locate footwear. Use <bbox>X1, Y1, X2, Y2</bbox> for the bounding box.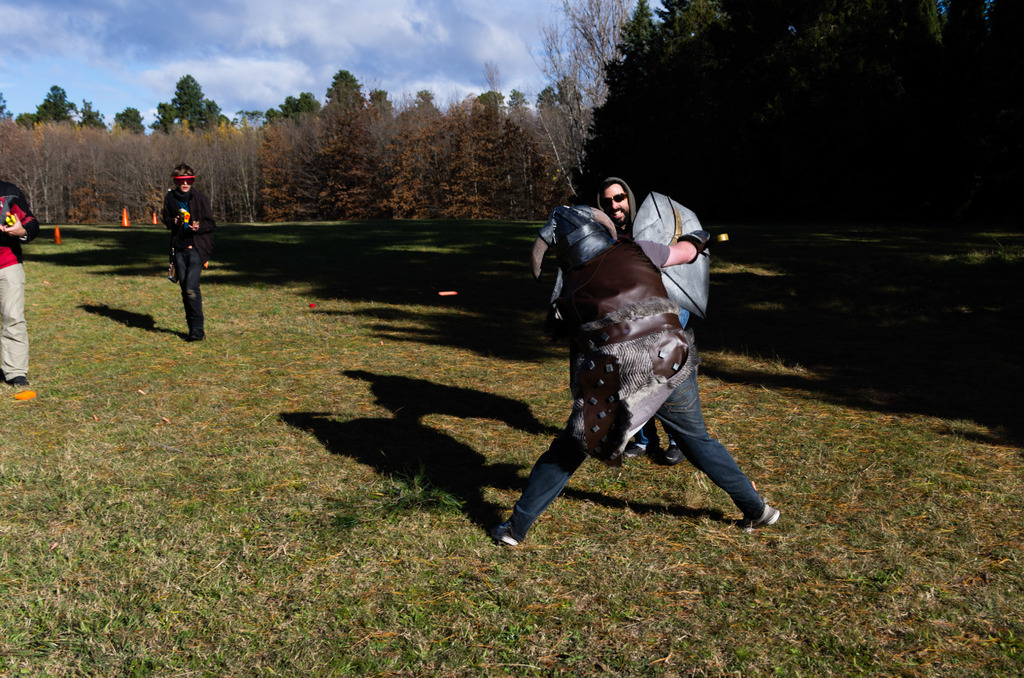
<bbox>490, 526, 520, 547</bbox>.
